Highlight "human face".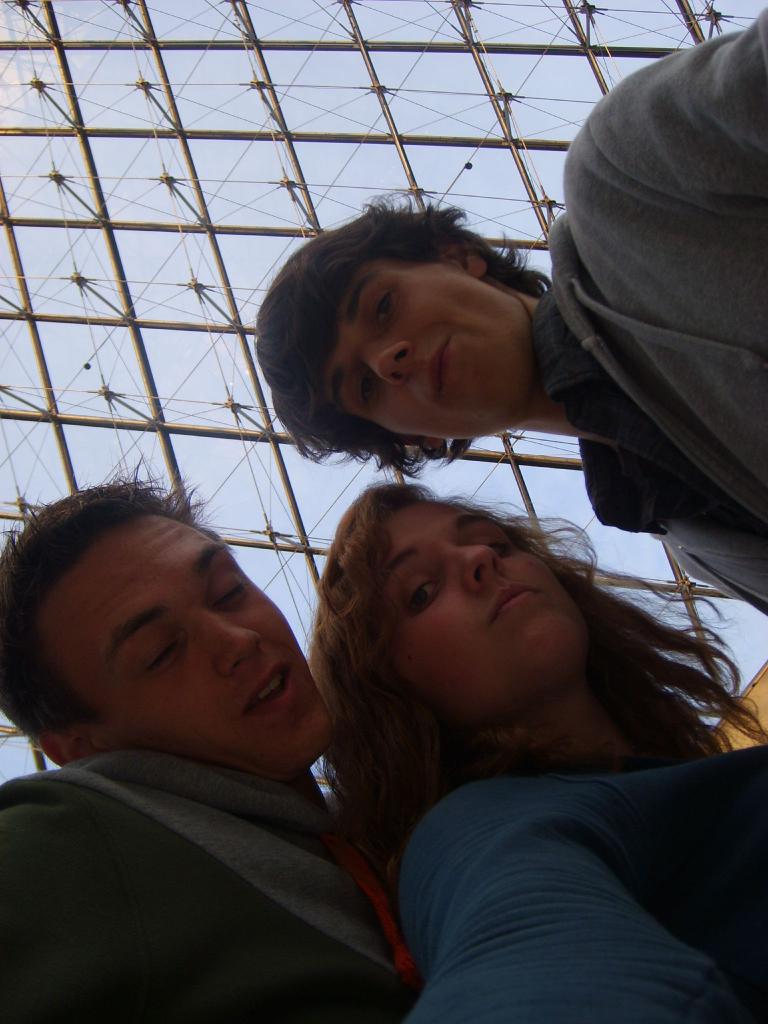
Highlighted region: [323,252,563,449].
